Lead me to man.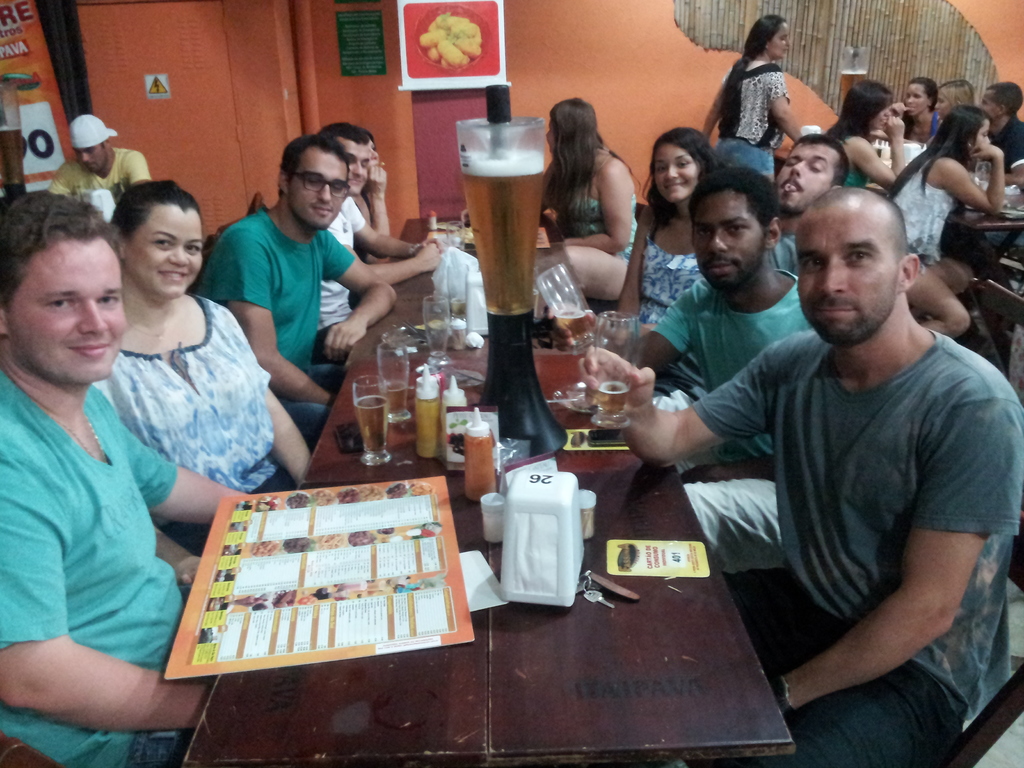
Lead to rect(546, 163, 813, 576).
